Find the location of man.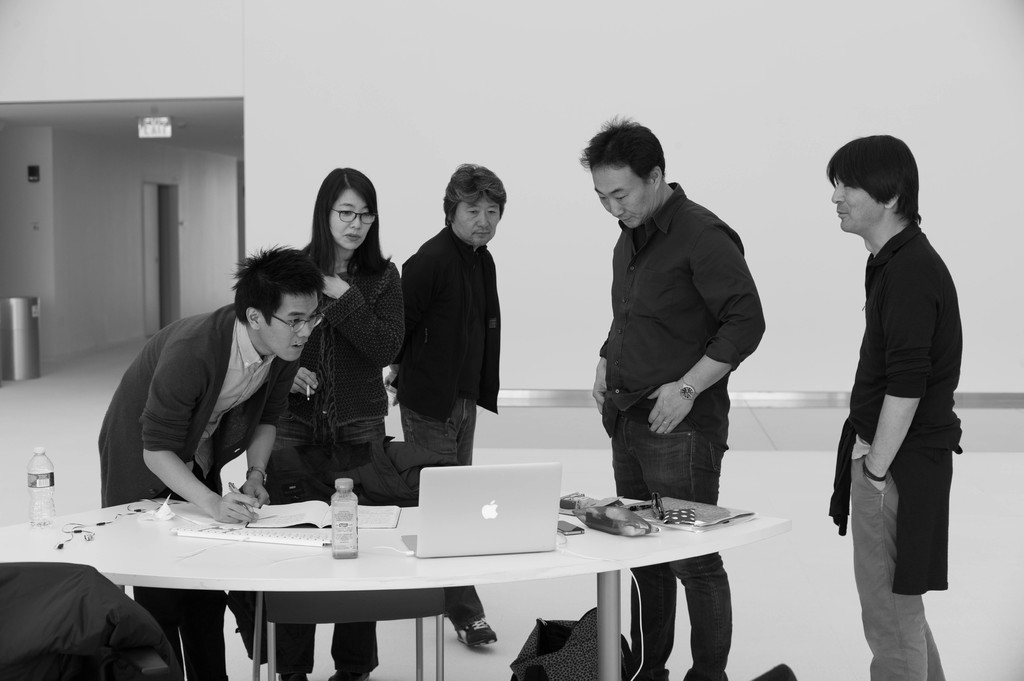
Location: bbox=(824, 132, 966, 680).
